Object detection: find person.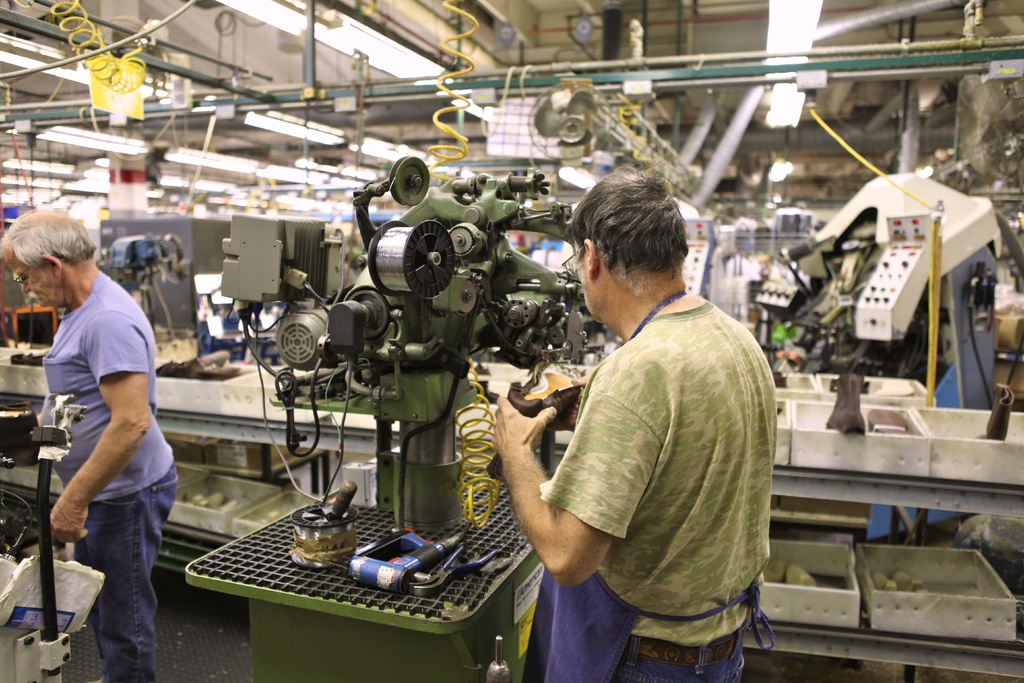
detection(494, 164, 771, 682).
